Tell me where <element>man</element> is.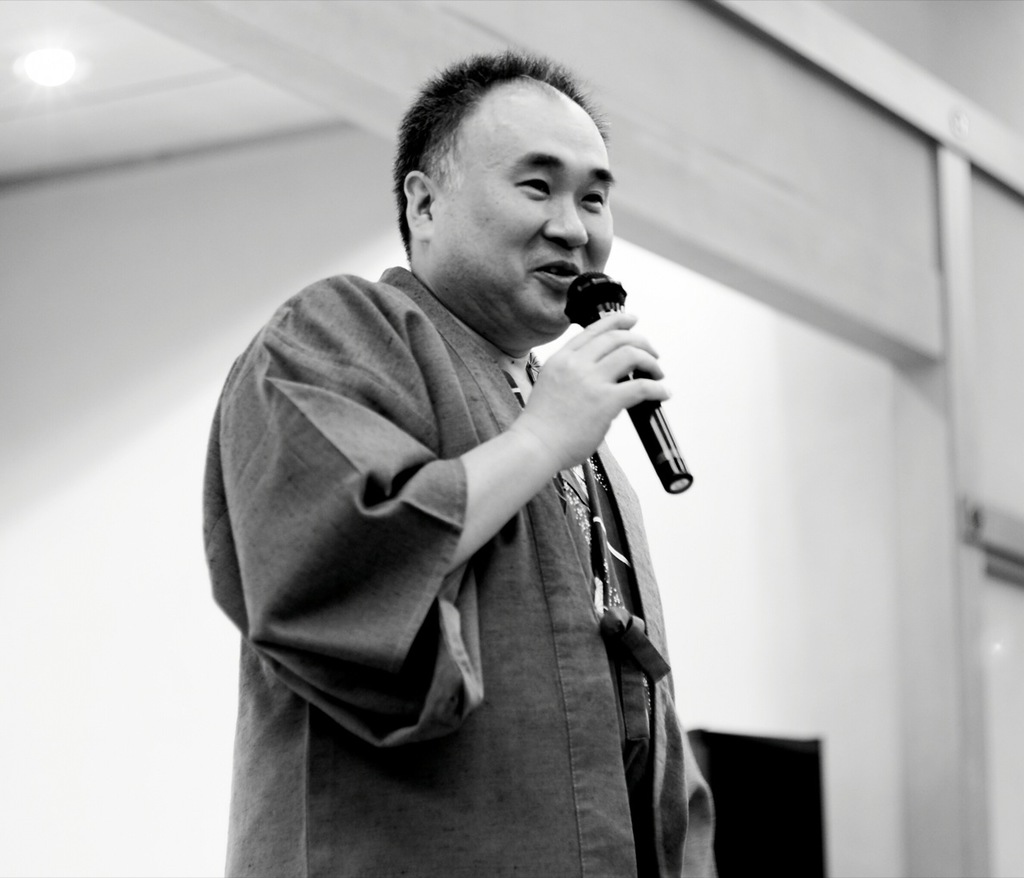
<element>man</element> is at 215 77 706 865.
